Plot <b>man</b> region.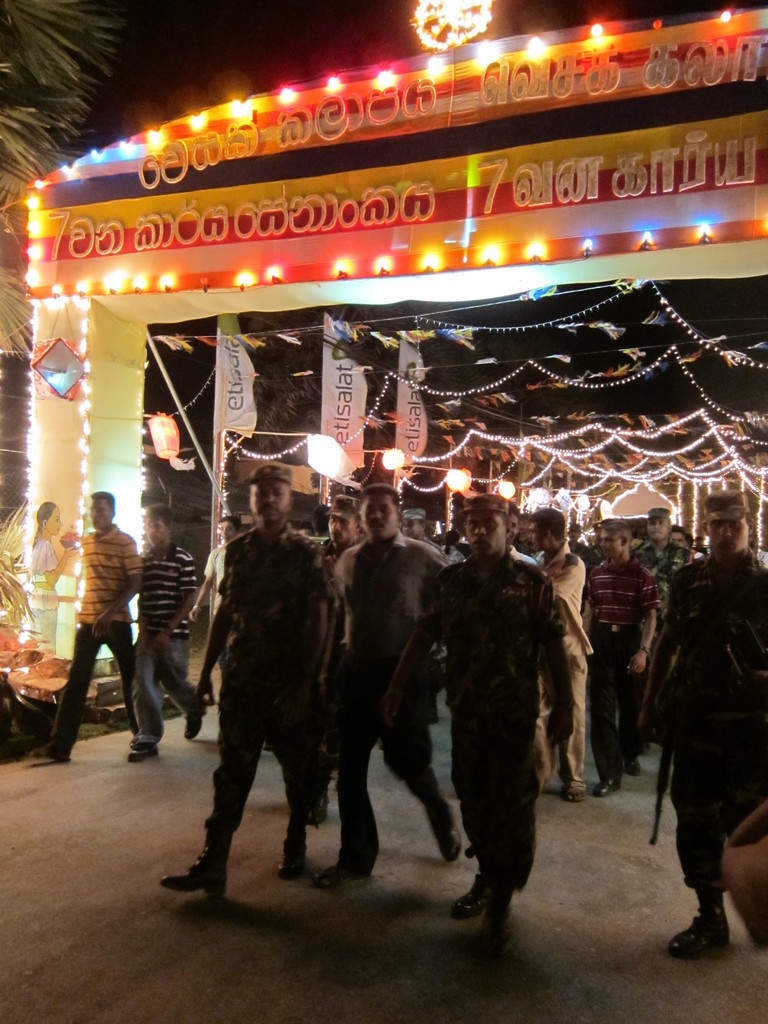
Plotted at pyautogui.locateOnScreen(300, 495, 363, 825).
